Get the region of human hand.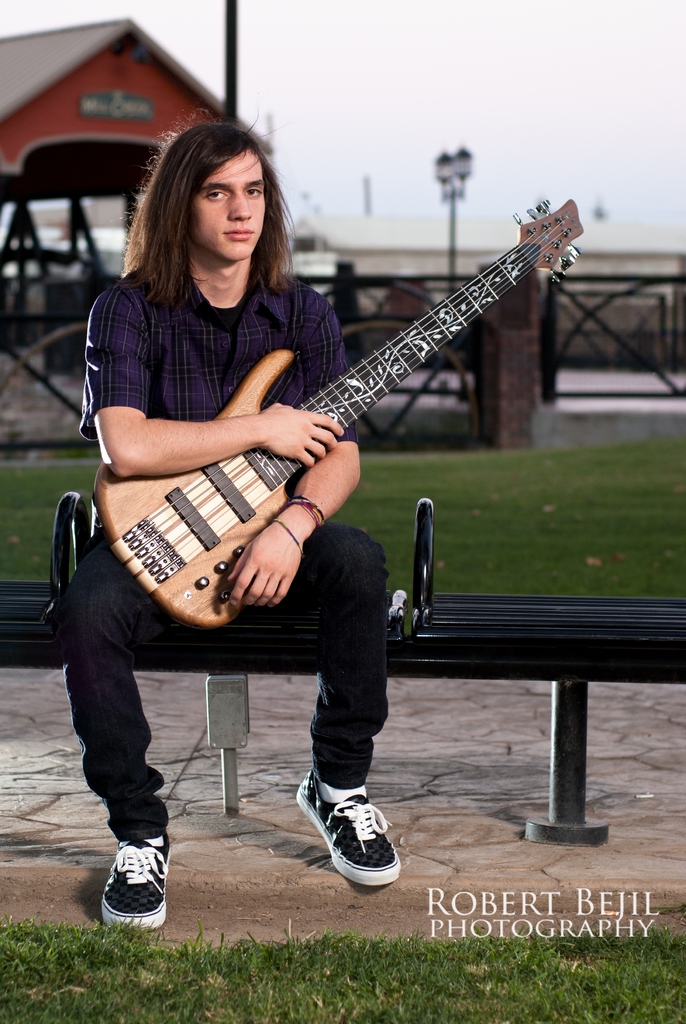
[left=231, top=520, right=311, bottom=598].
